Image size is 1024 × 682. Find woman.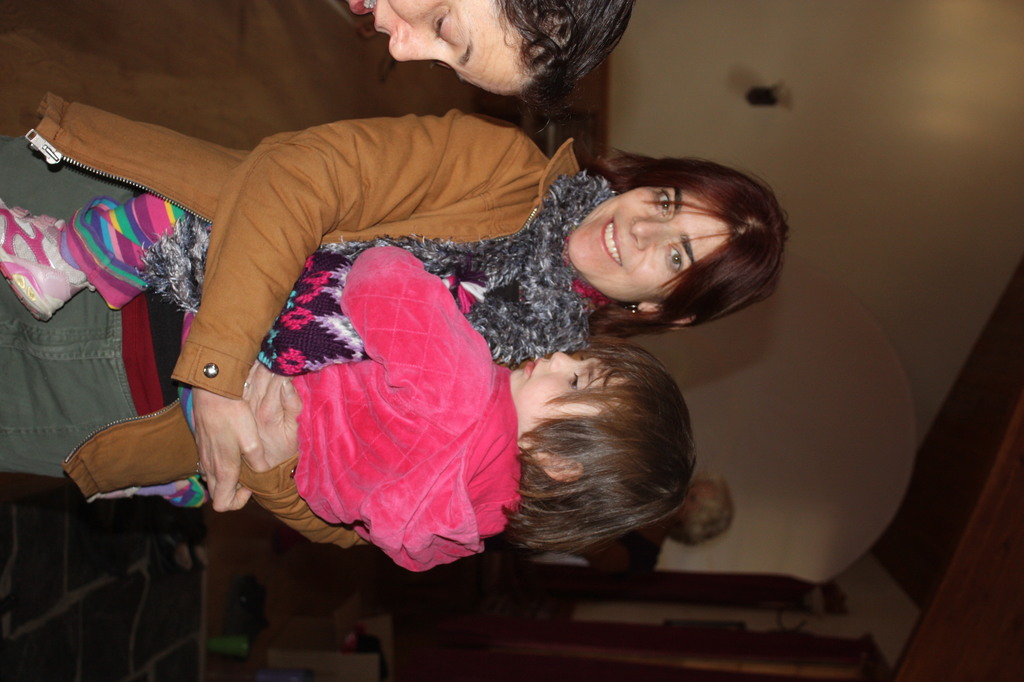
l=76, t=95, r=839, b=609.
